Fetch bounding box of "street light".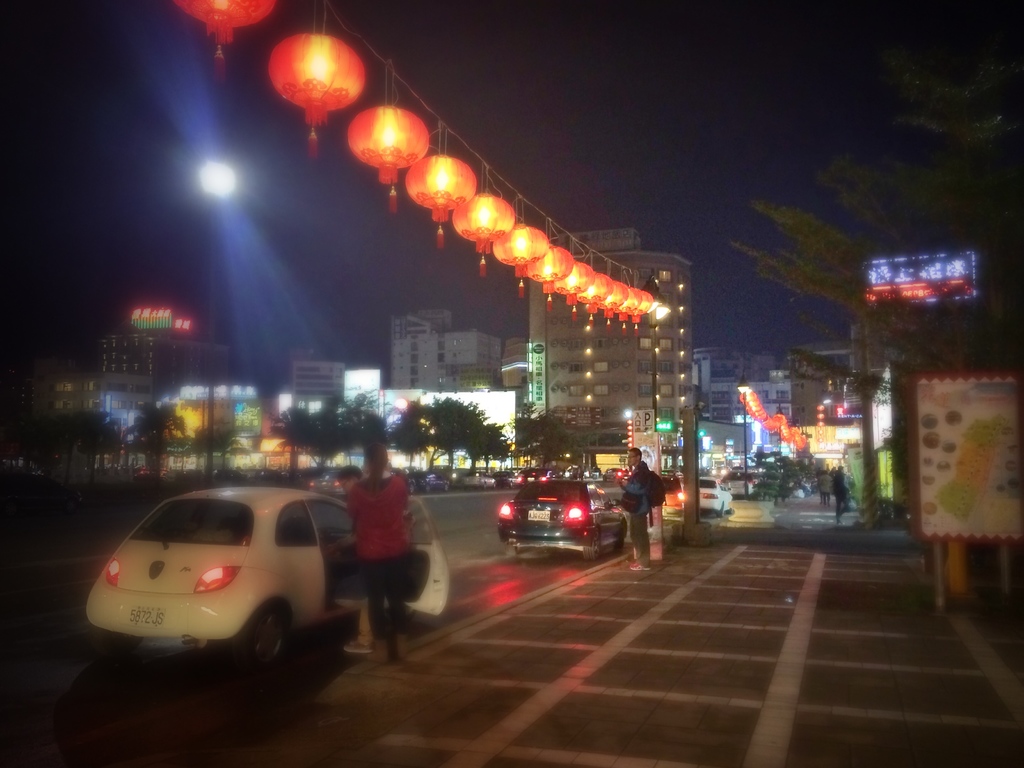
Bbox: detection(735, 376, 753, 495).
